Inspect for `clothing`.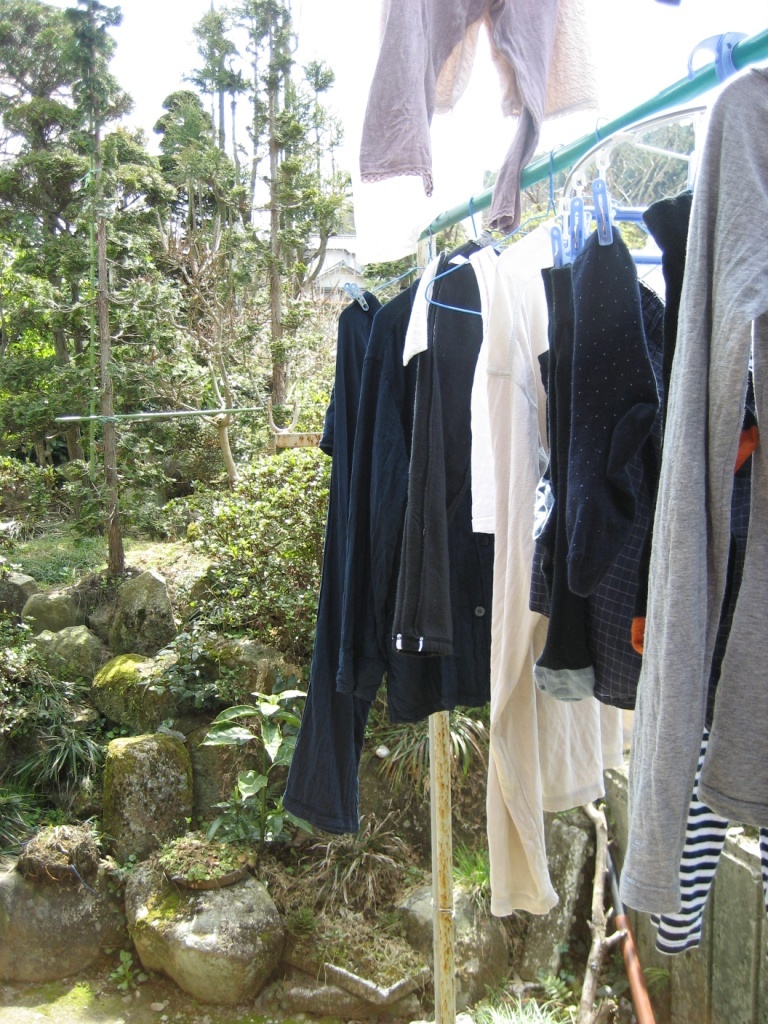
Inspection: box(347, 0, 629, 278).
